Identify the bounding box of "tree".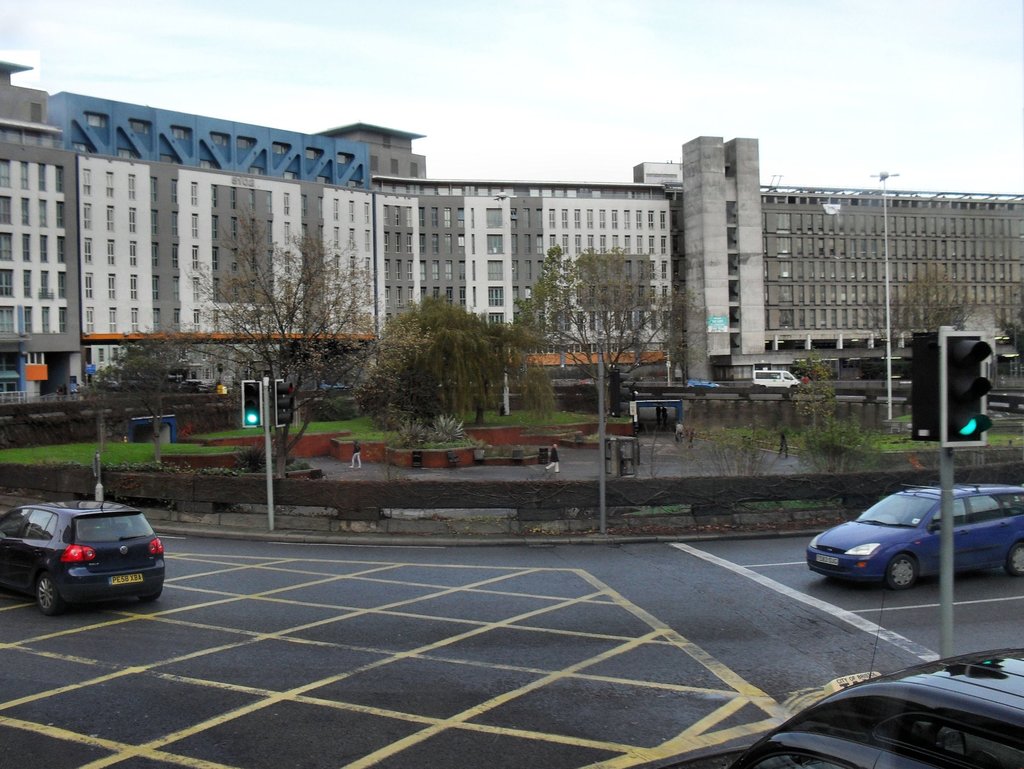
178, 204, 383, 483.
